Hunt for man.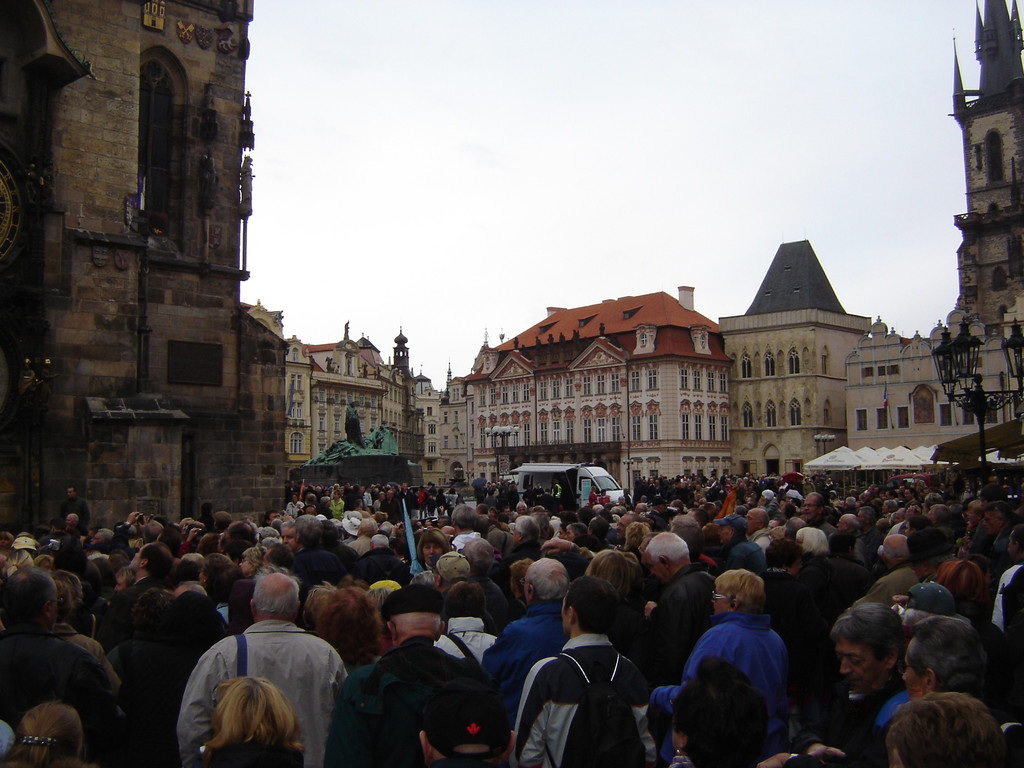
Hunted down at [x1=51, y1=519, x2=63, y2=539].
